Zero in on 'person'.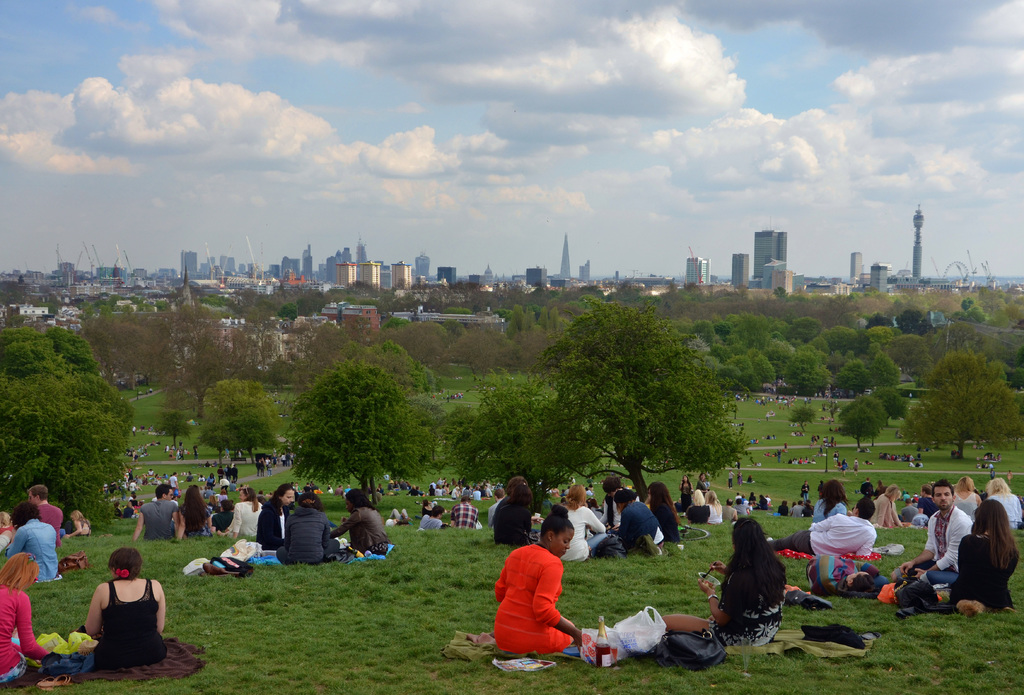
Zeroed in: {"x1": 894, "y1": 476, "x2": 976, "y2": 596}.
